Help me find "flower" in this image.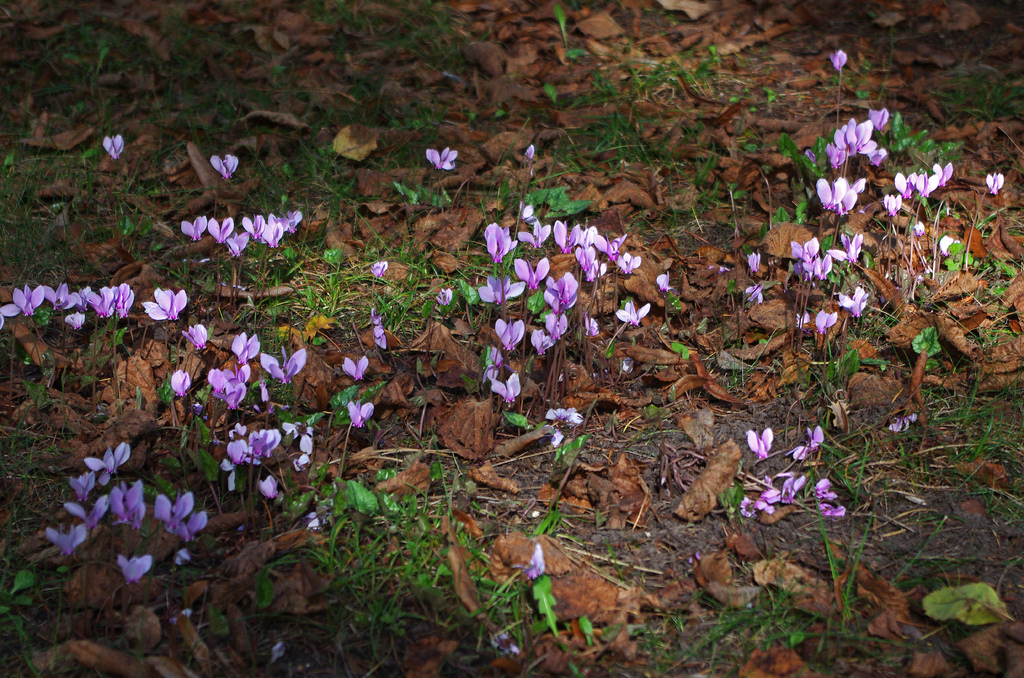
Found it: BBox(746, 250, 764, 273).
